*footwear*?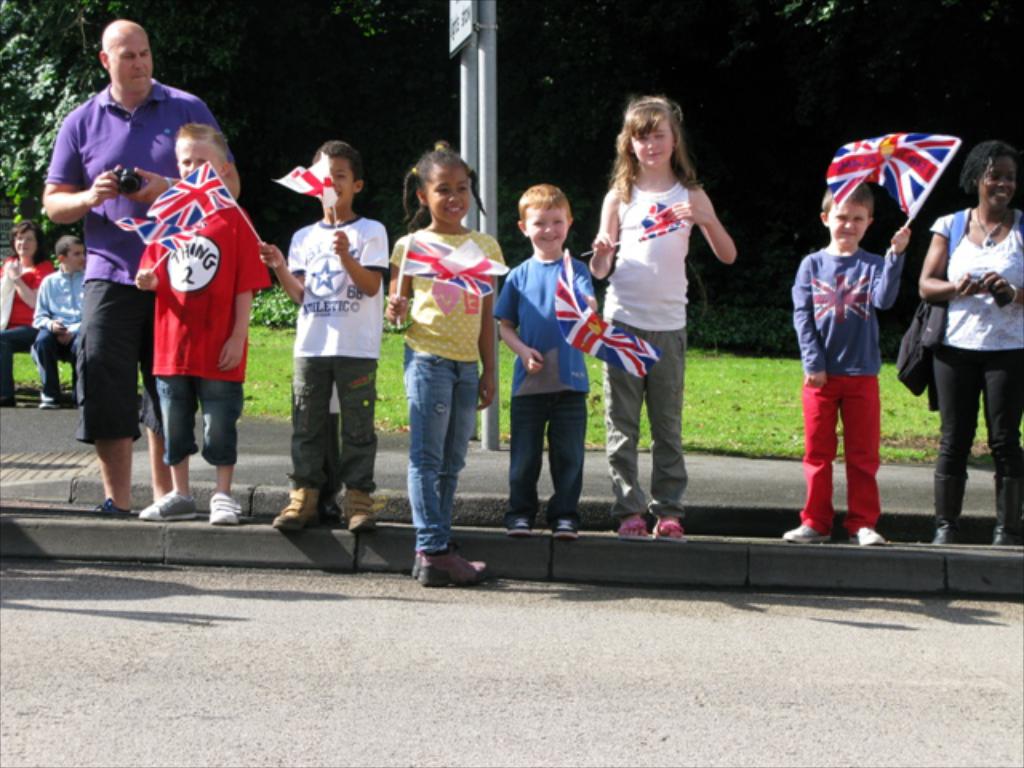
BBox(552, 517, 581, 536)
